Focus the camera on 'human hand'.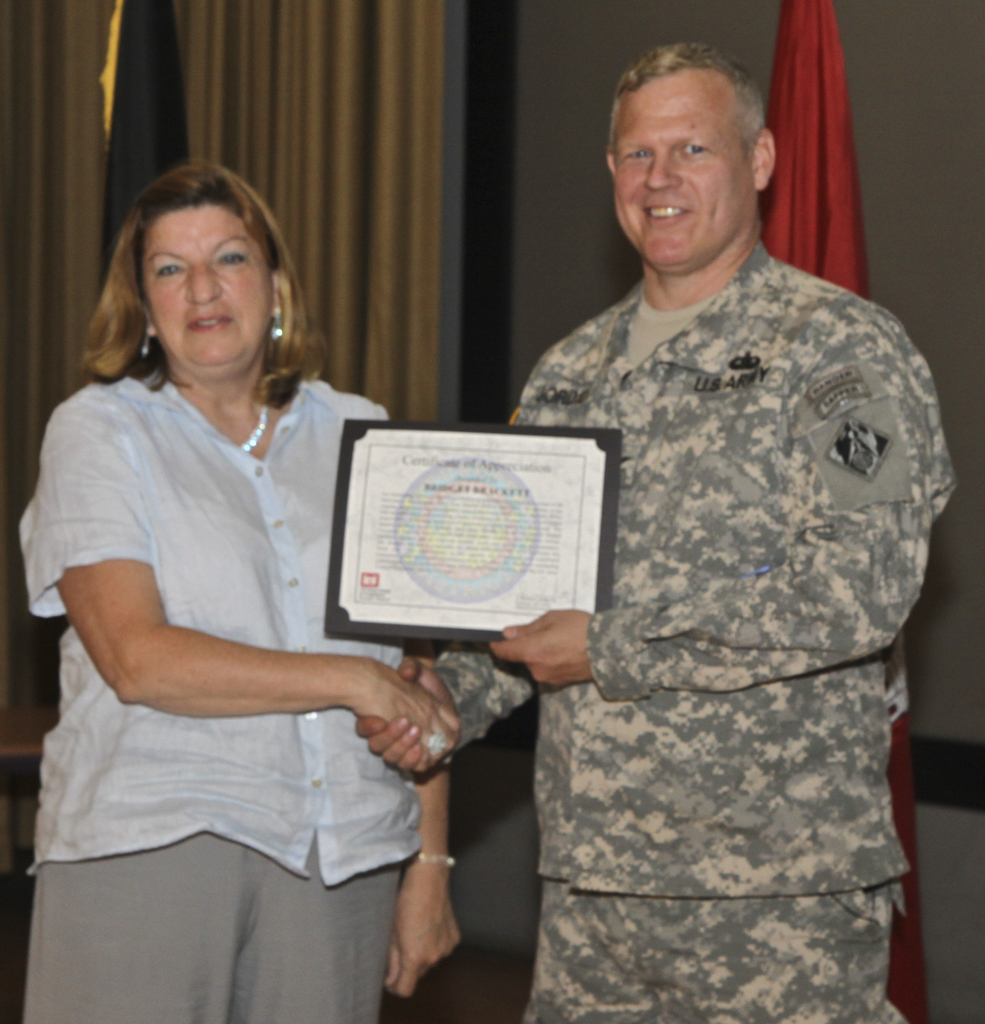
Focus region: bbox=(487, 605, 598, 692).
